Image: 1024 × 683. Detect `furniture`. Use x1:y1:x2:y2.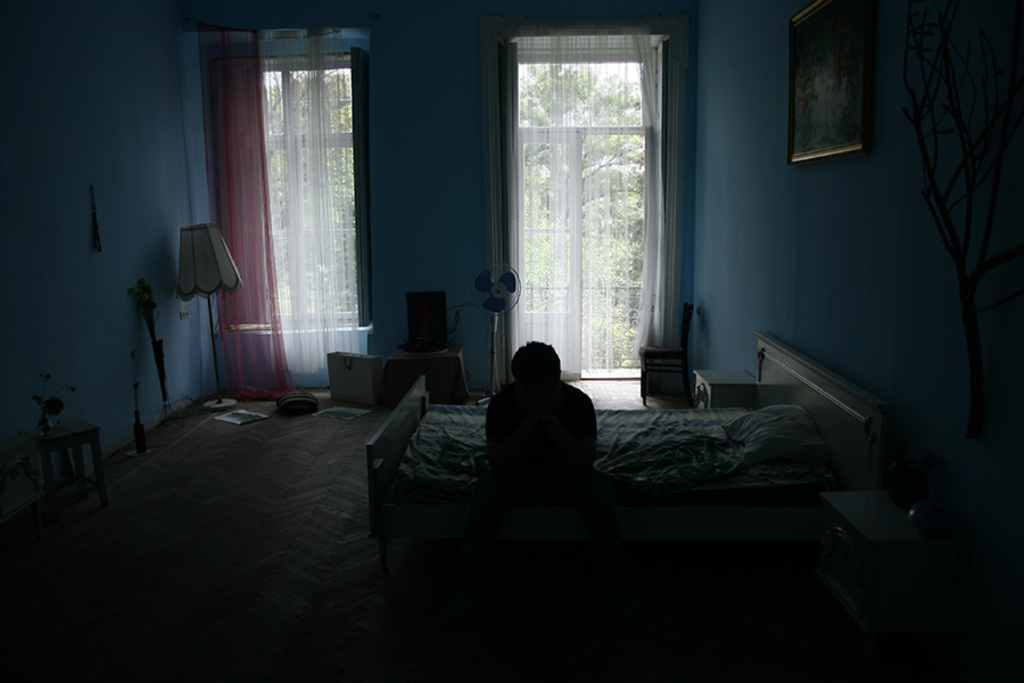
30:423:93:519.
